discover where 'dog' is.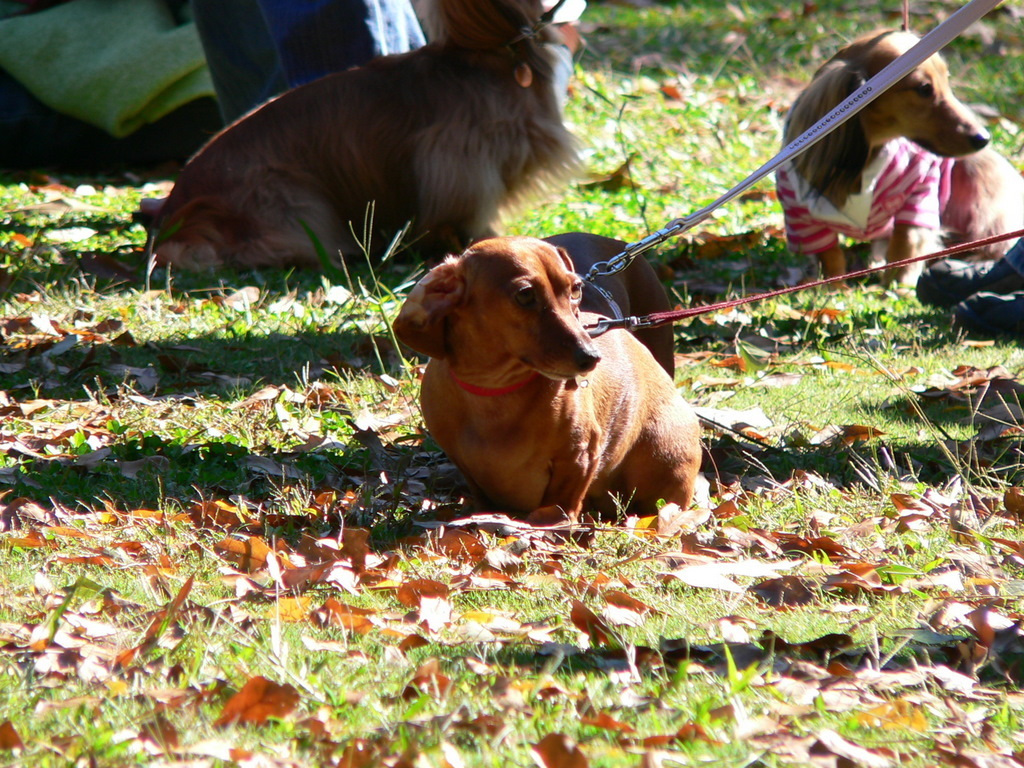
Discovered at bbox=(535, 229, 675, 376).
